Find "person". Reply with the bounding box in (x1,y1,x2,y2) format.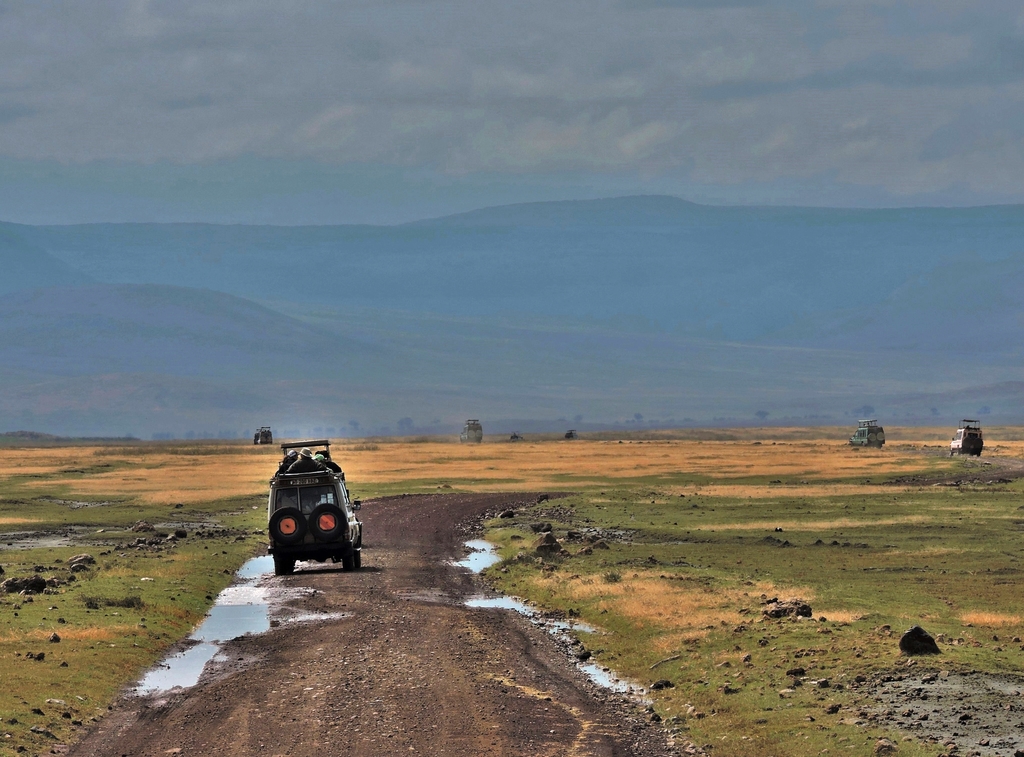
(281,450,297,469).
